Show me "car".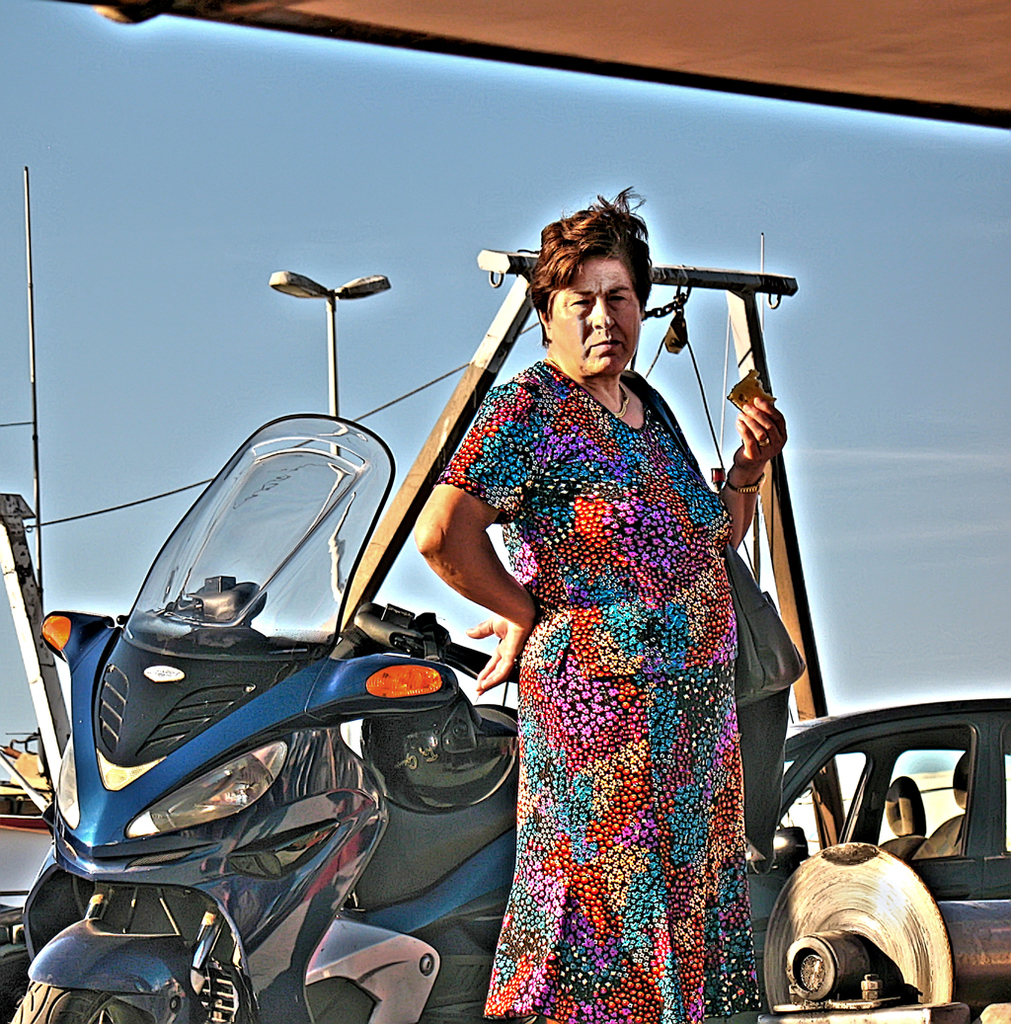
"car" is here: crop(0, 824, 53, 1023).
